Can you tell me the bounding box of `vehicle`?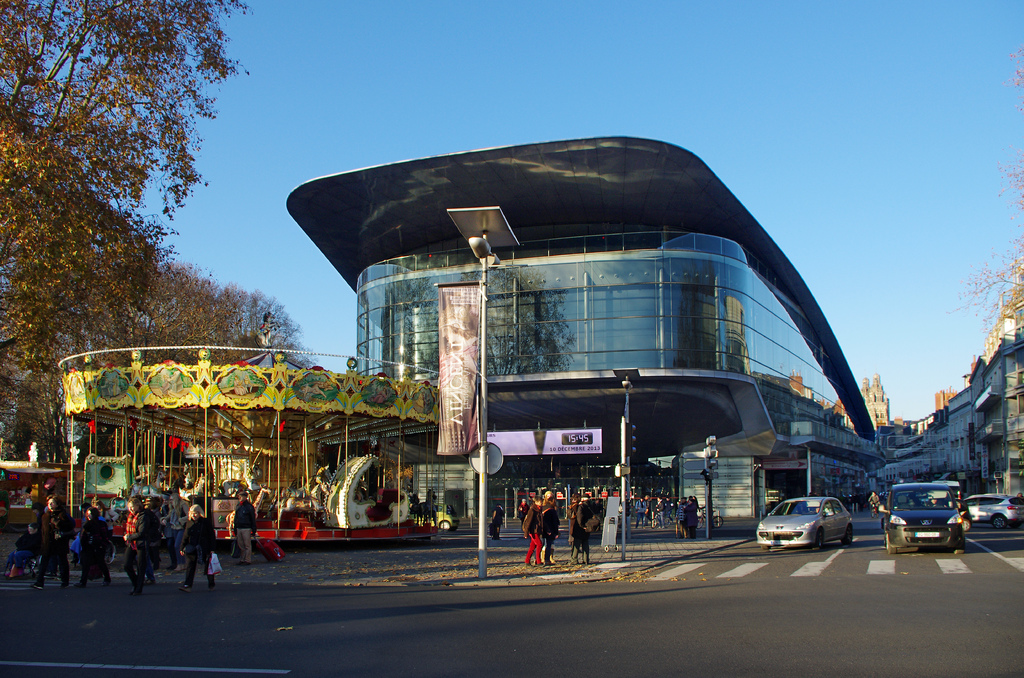
886, 478, 966, 556.
